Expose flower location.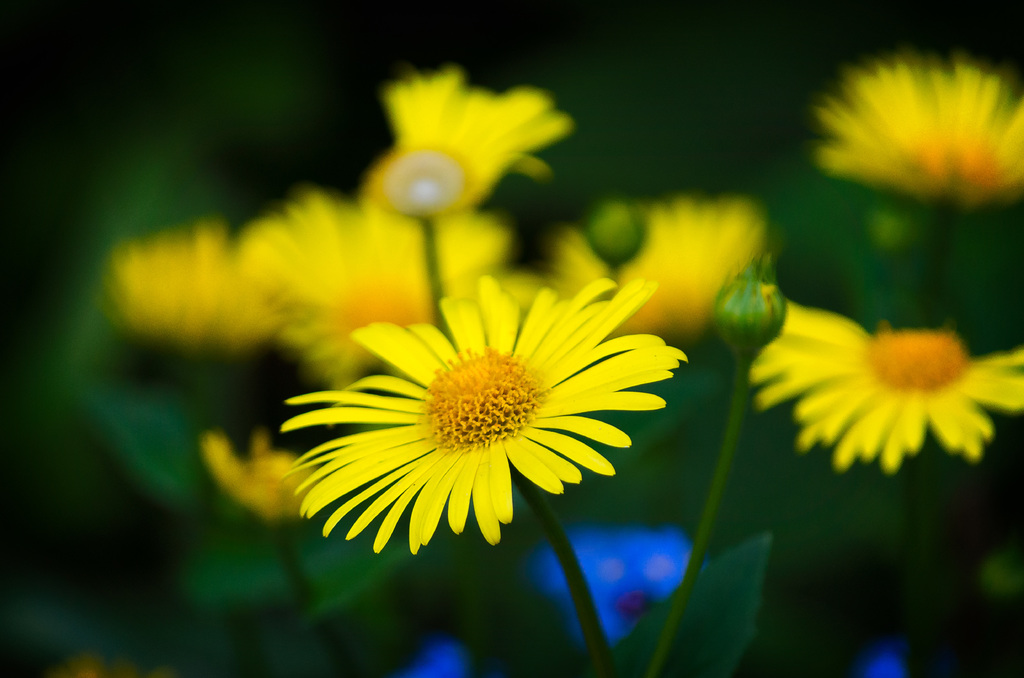
Exposed at (left=296, top=283, right=639, bottom=549).
